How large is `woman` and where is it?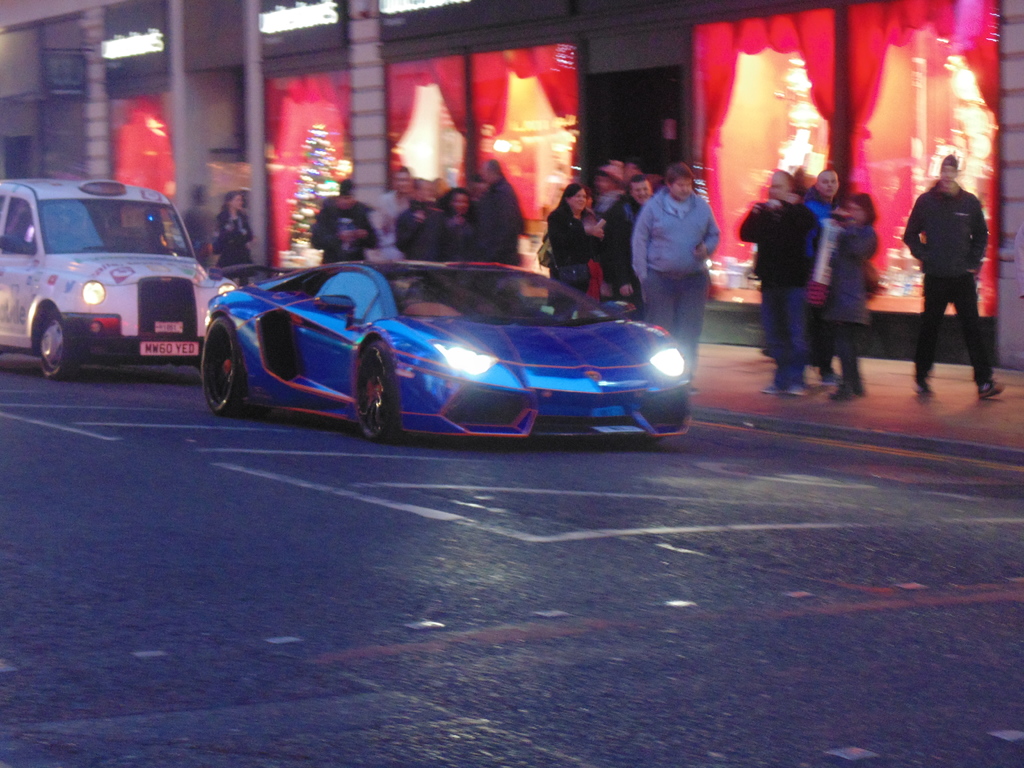
Bounding box: region(822, 186, 879, 401).
